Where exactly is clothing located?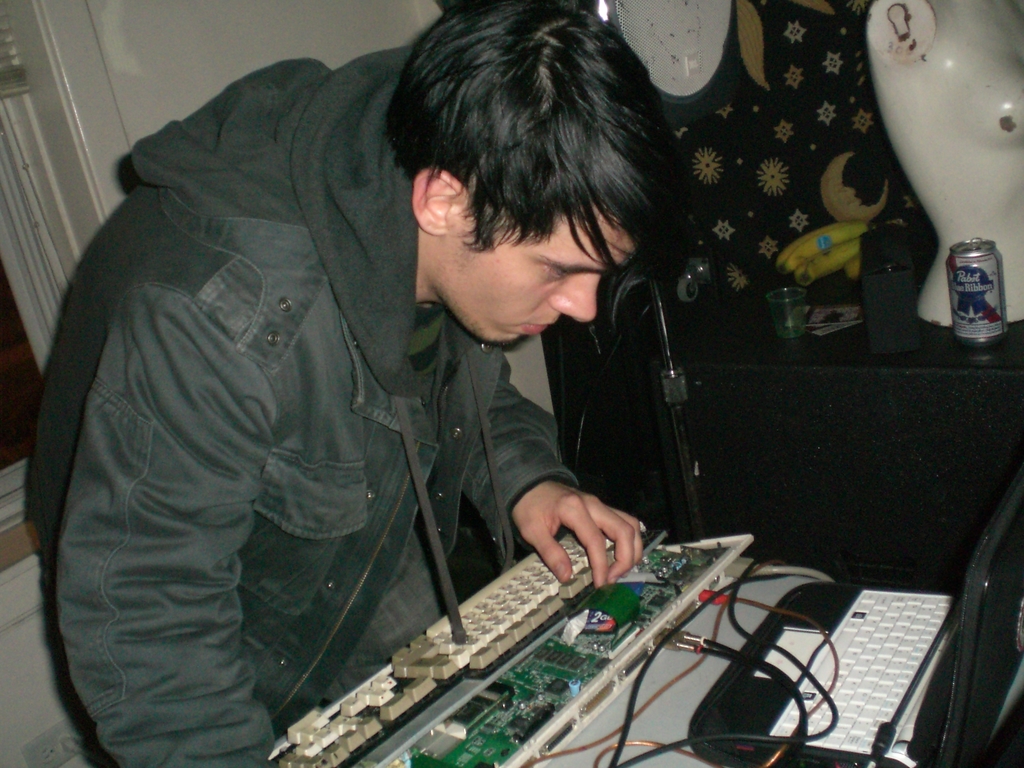
Its bounding box is {"x1": 24, "y1": 41, "x2": 575, "y2": 767}.
